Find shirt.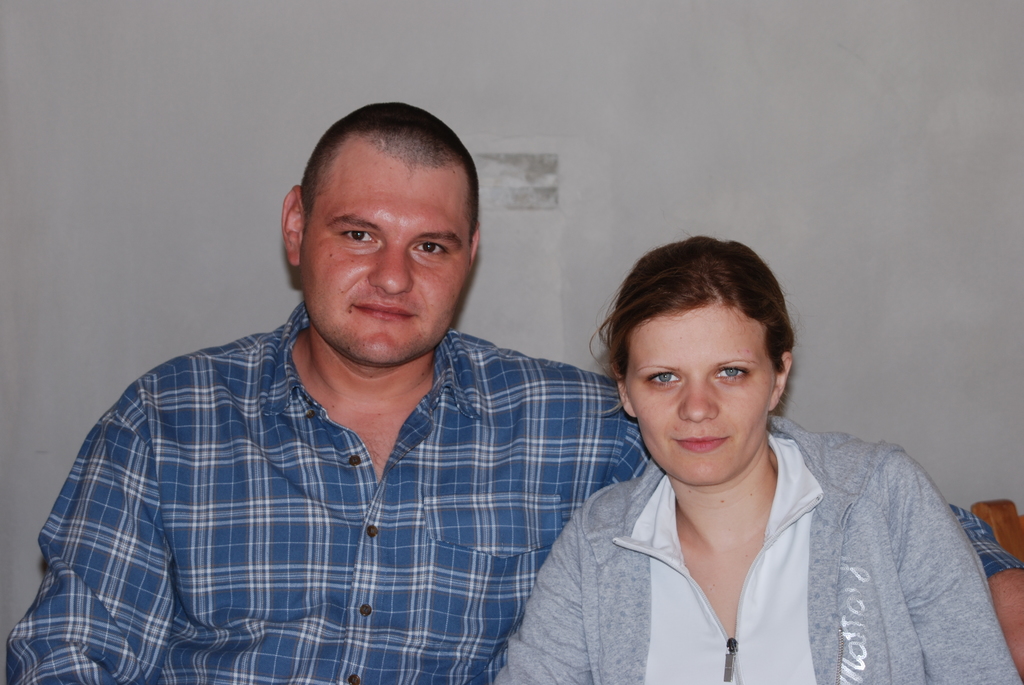
locate(7, 302, 646, 681).
